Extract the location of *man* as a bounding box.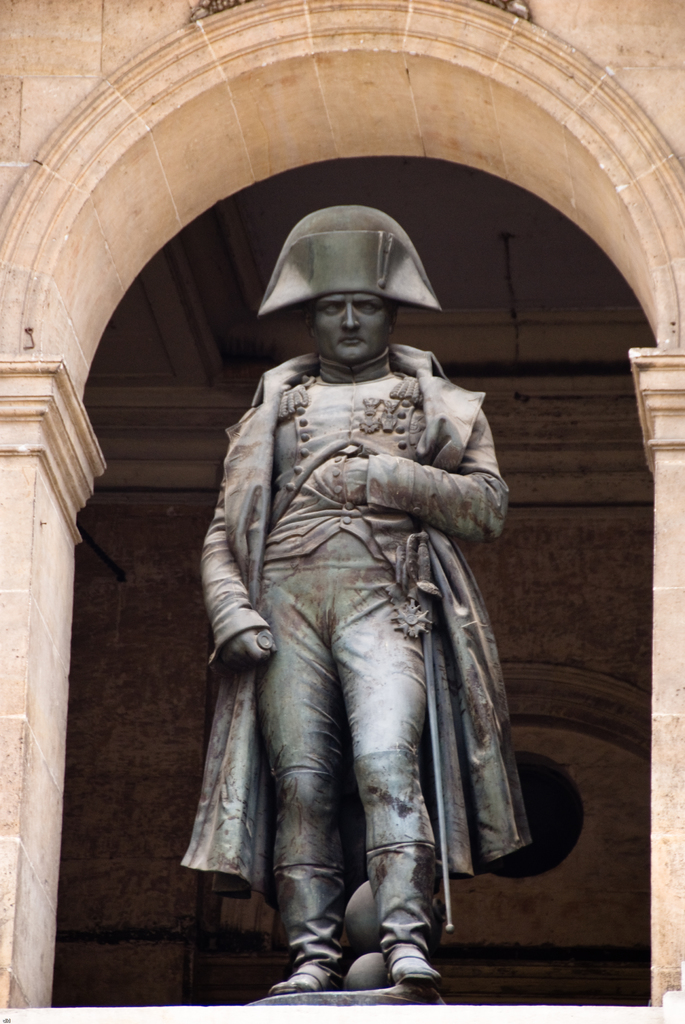
x1=184 y1=179 x2=544 y2=996.
